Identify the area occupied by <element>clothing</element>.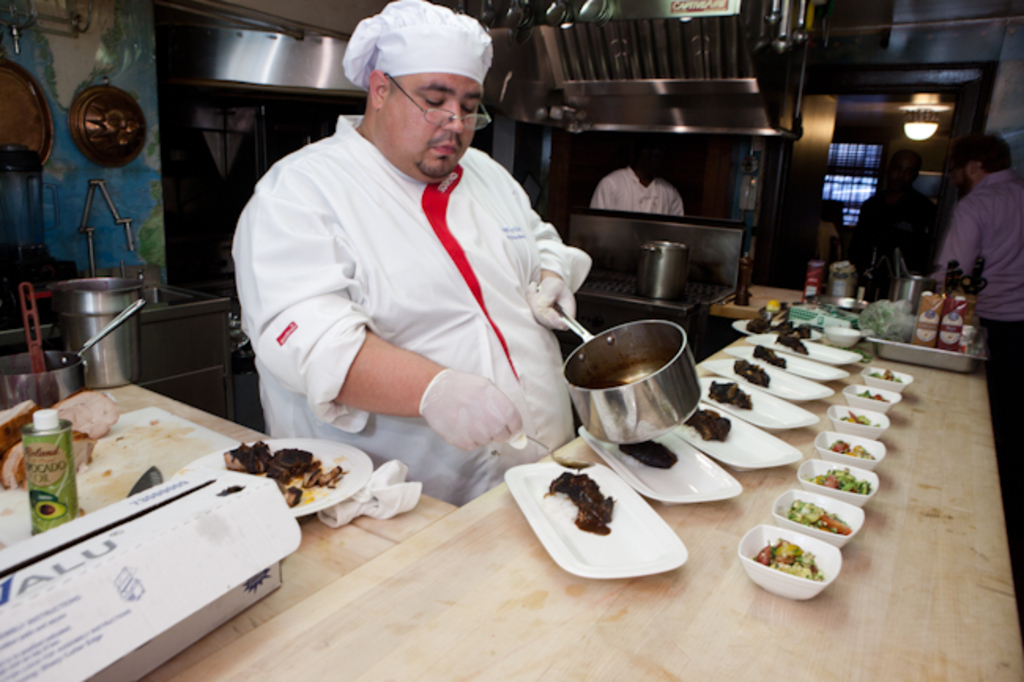
Area: [left=583, top=165, right=692, bottom=217].
